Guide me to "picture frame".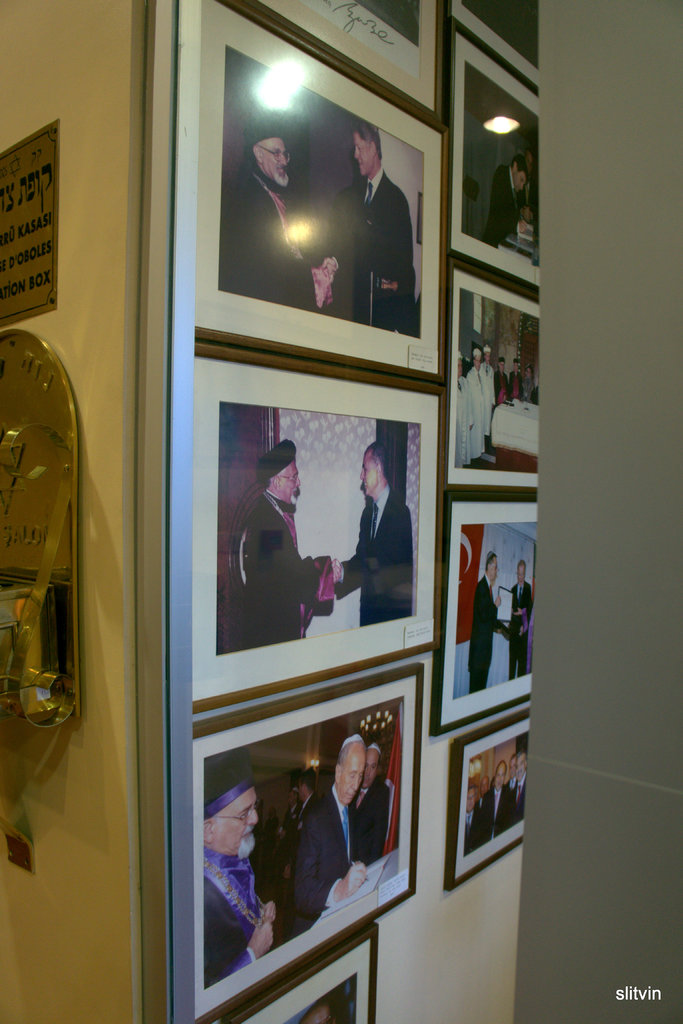
Guidance: l=448, t=0, r=542, b=92.
